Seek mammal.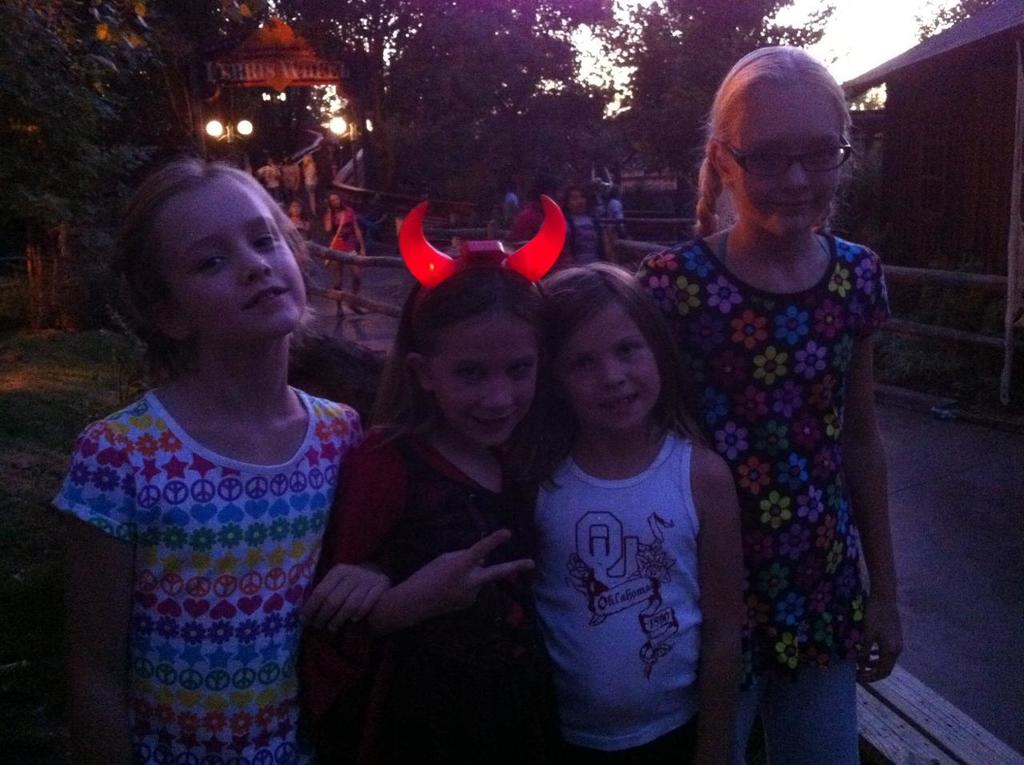
{"x1": 289, "y1": 194, "x2": 318, "y2": 255}.
